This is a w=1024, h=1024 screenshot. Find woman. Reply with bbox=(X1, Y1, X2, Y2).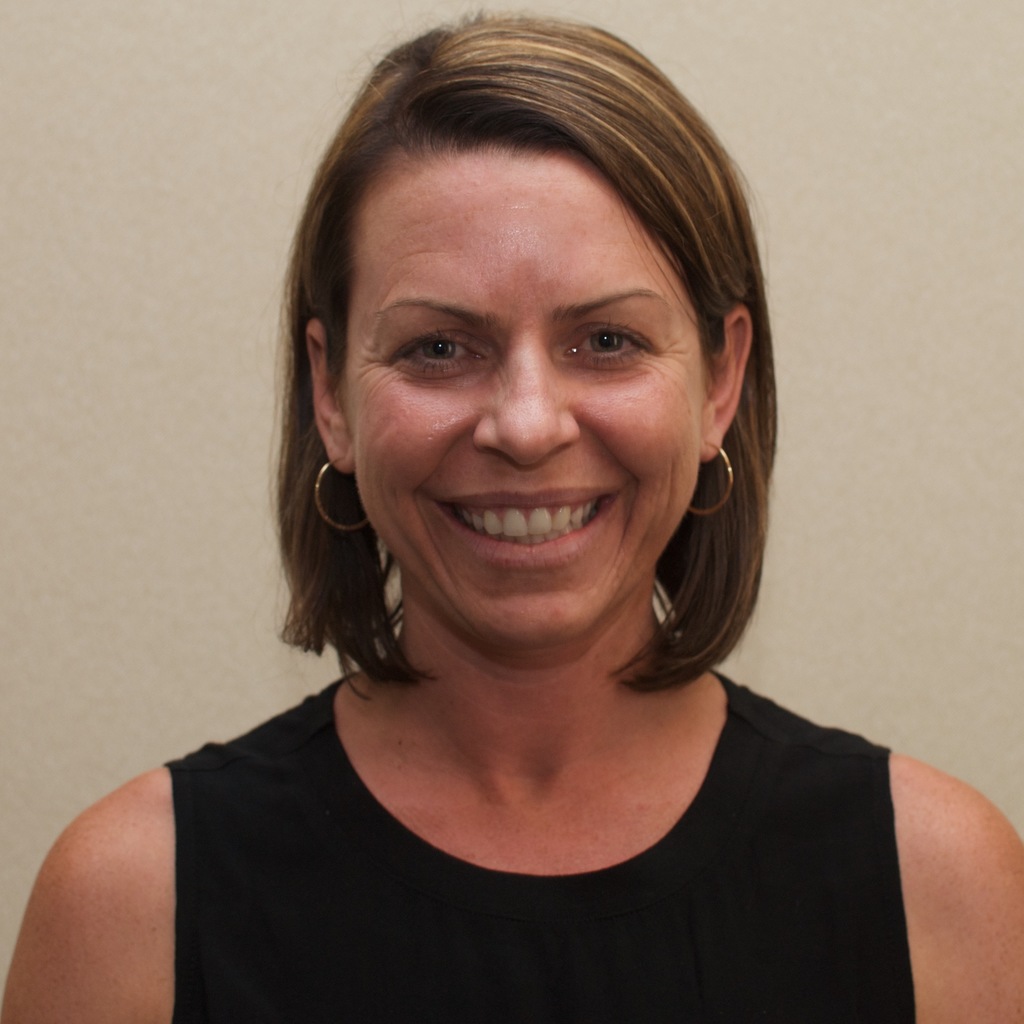
bbox=(60, 21, 964, 1018).
